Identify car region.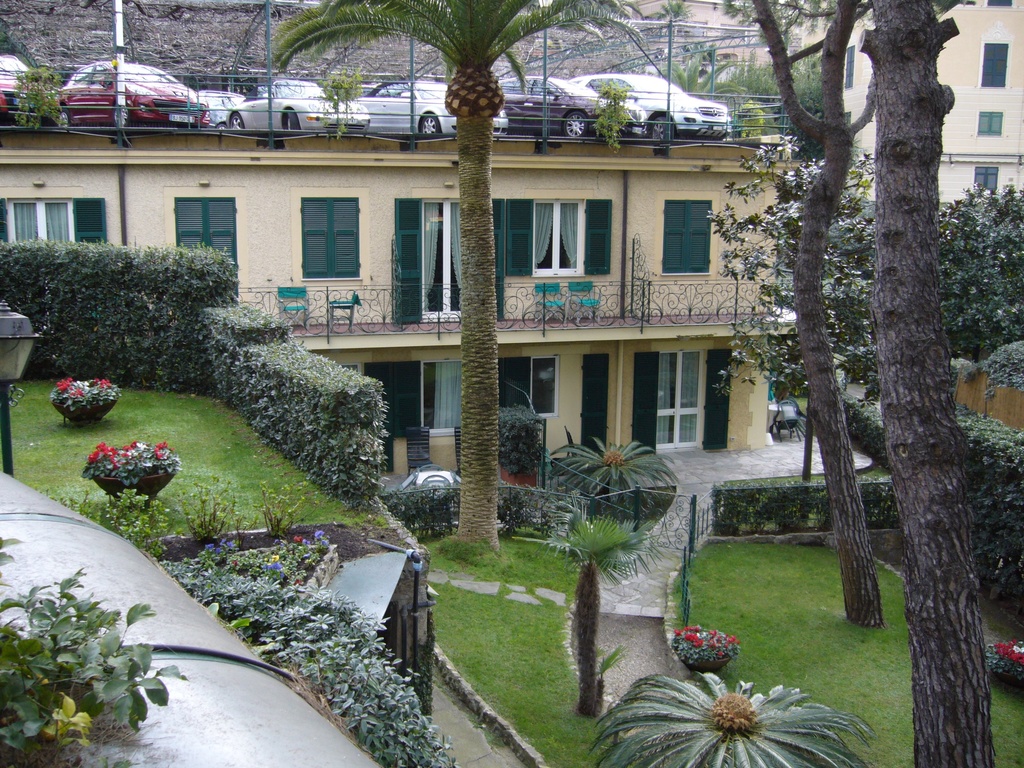
Region: (x1=190, y1=84, x2=242, y2=130).
